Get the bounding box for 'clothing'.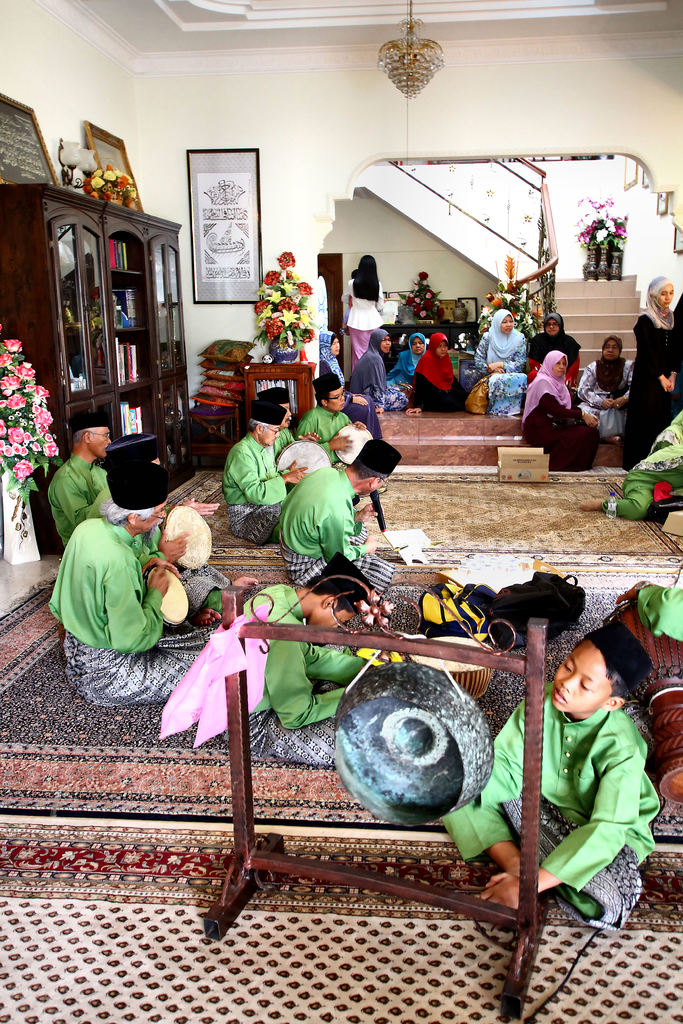
(52,479,170,720).
